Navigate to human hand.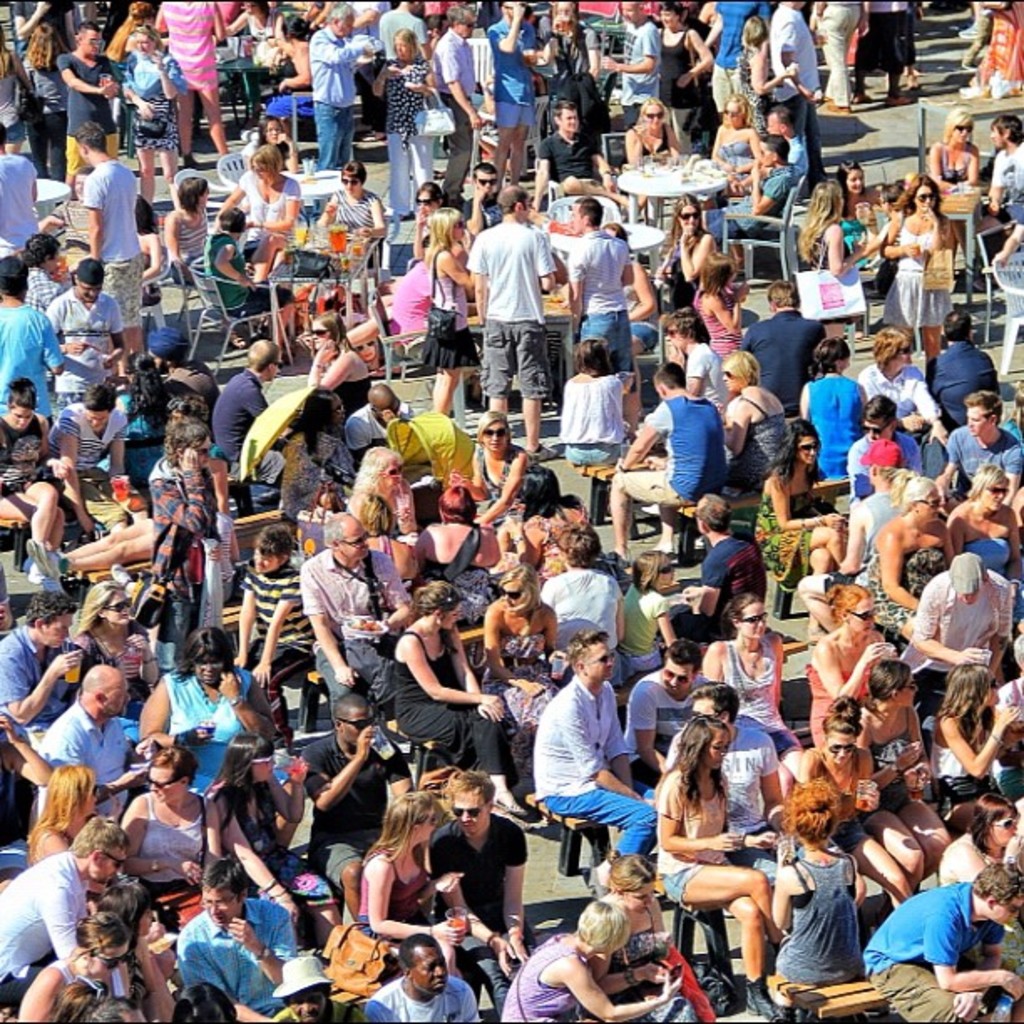
Navigation target: (x1=515, y1=934, x2=529, y2=969).
